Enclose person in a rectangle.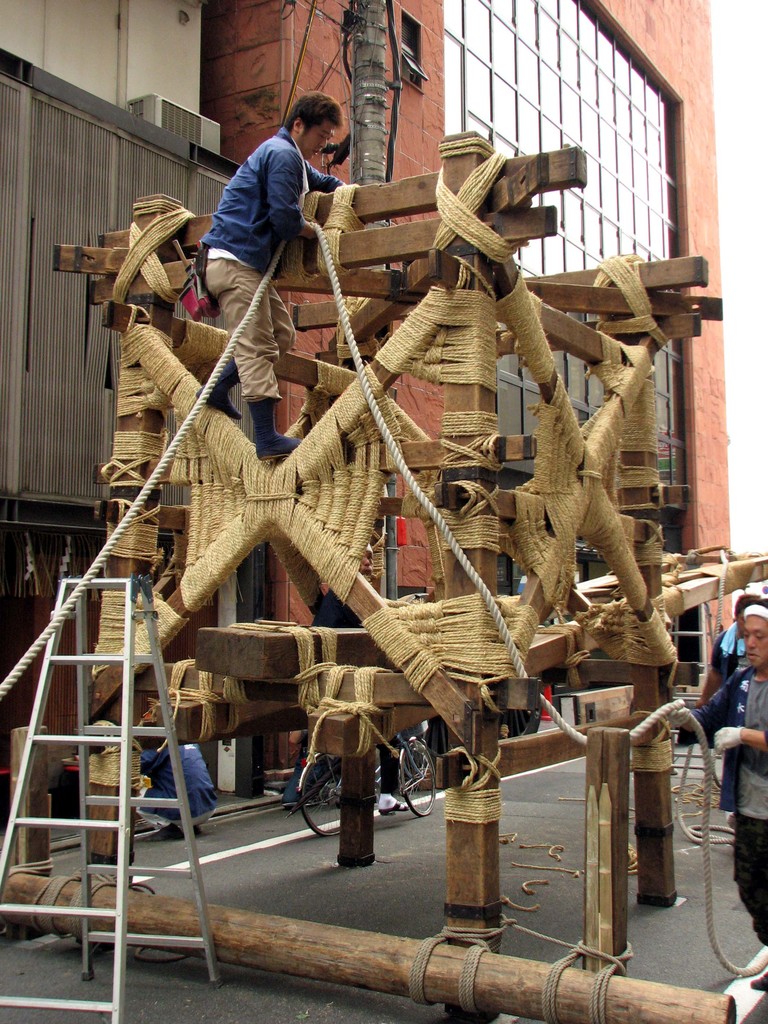
rect(289, 729, 337, 808).
